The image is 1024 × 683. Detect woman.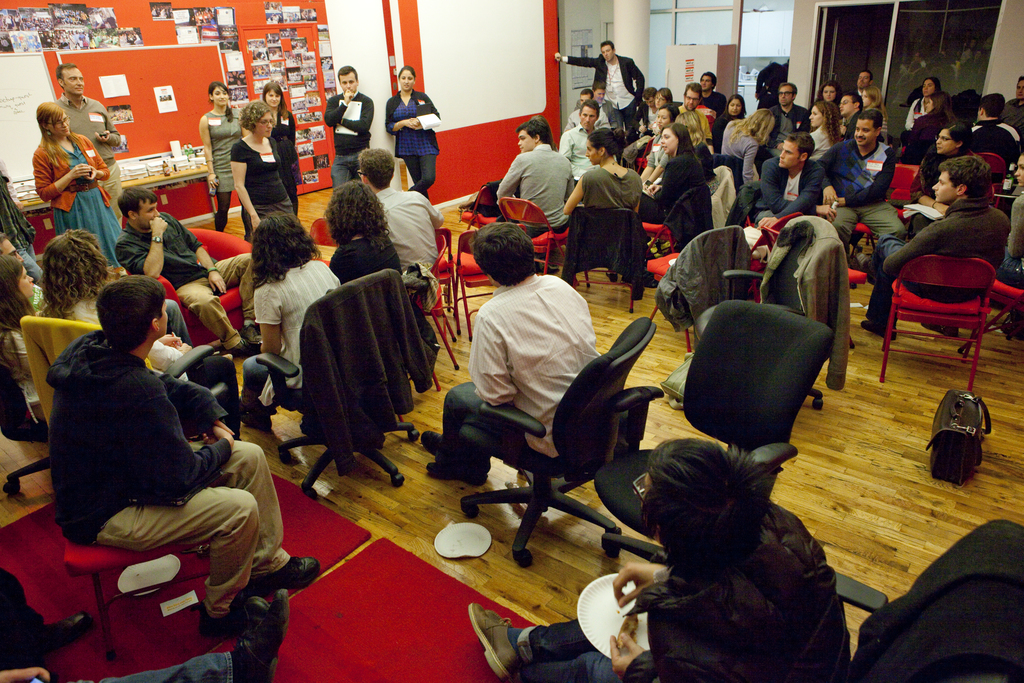
Detection: 0:258:49:409.
